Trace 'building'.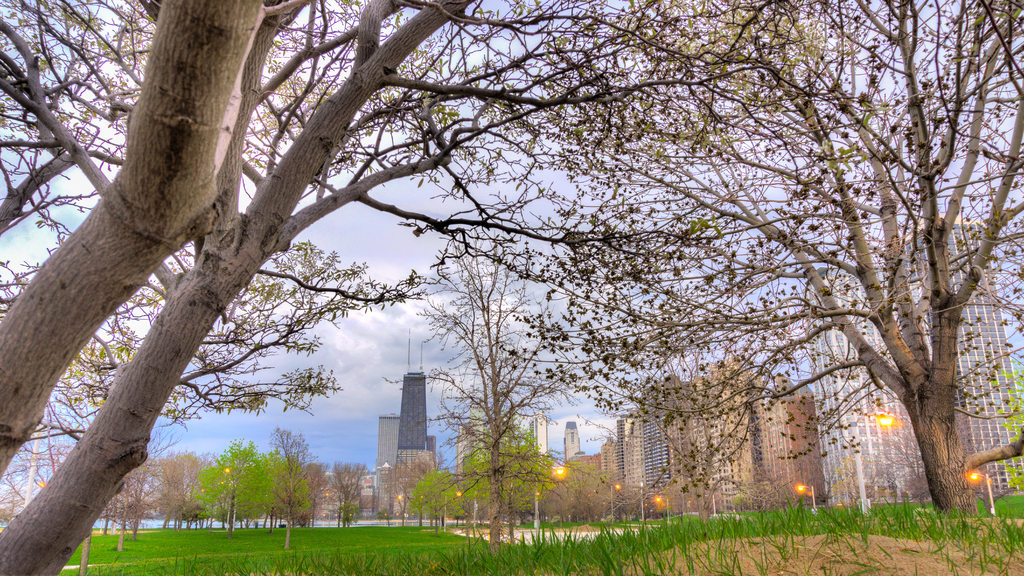
Traced to region(390, 339, 436, 513).
